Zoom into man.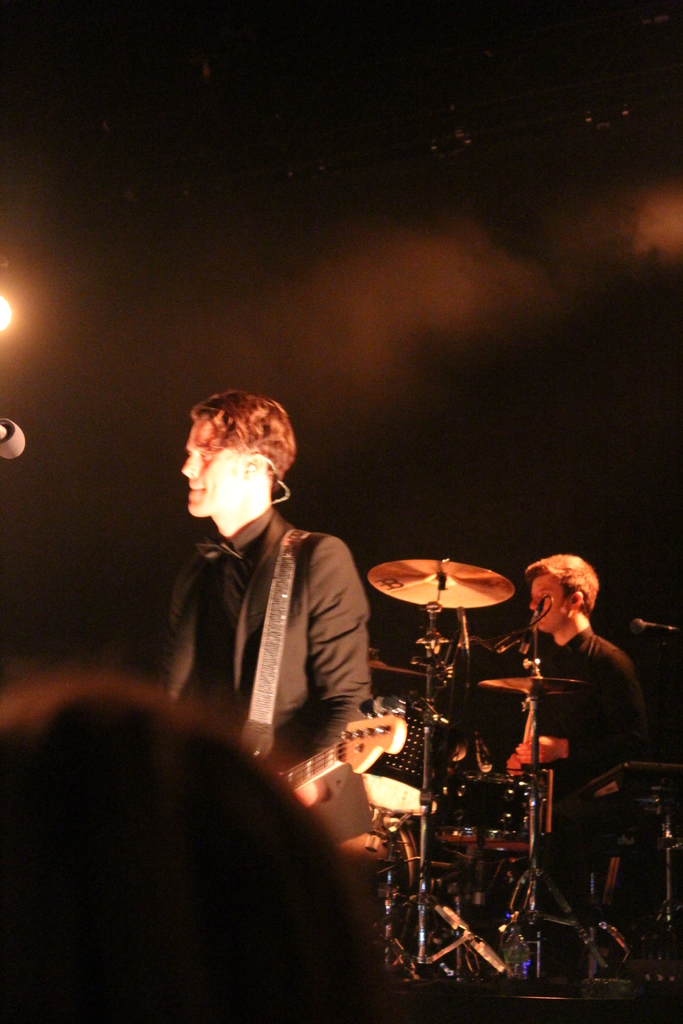
Zoom target: bbox=[503, 536, 645, 996].
